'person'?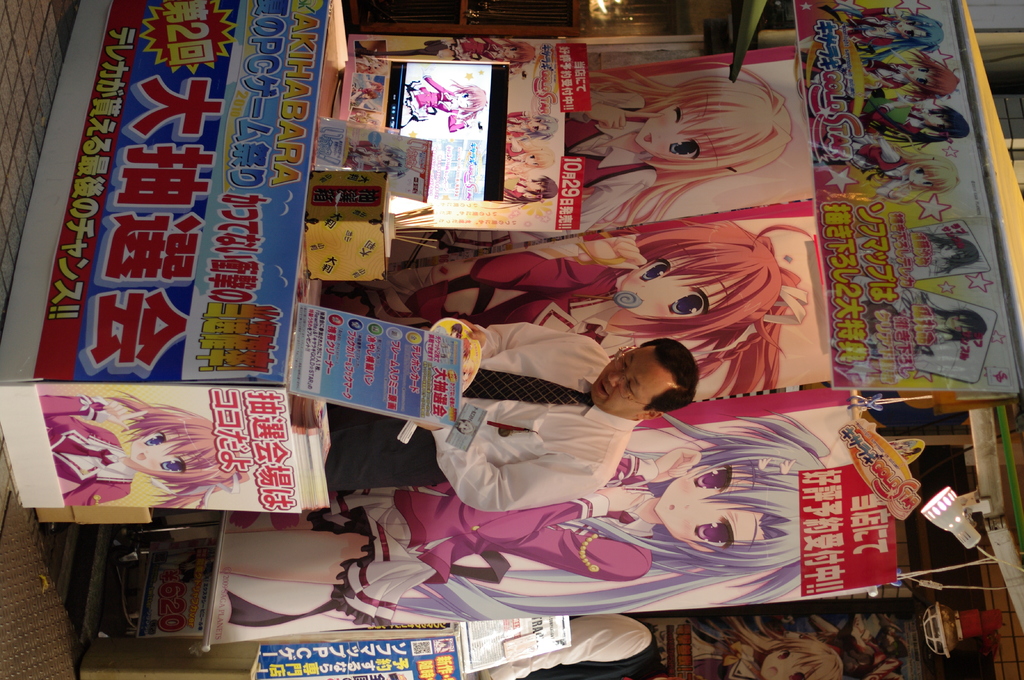
left=570, top=62, right=792, bottom=214
